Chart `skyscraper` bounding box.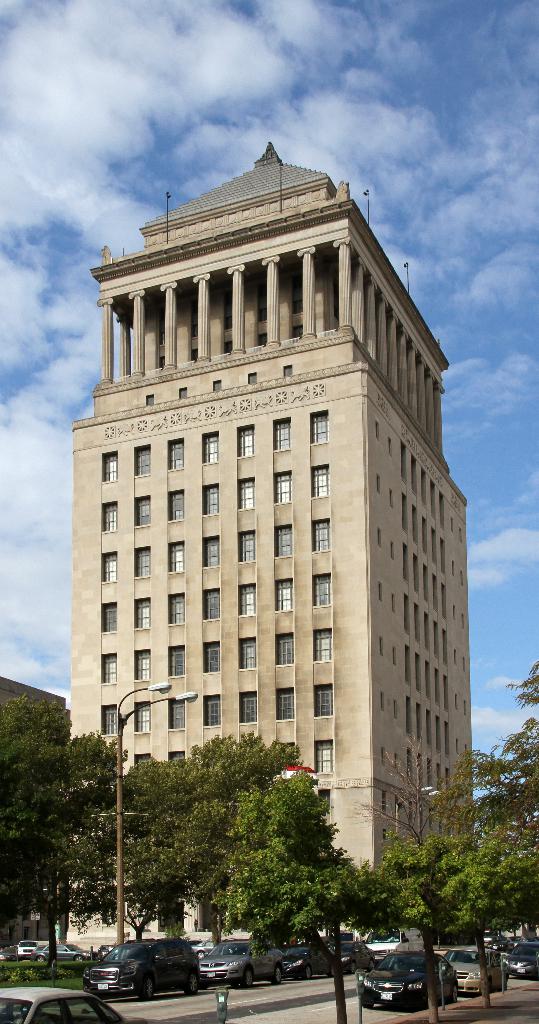
Charted: <bbox>124, 209, 459, 867</bbox>.
